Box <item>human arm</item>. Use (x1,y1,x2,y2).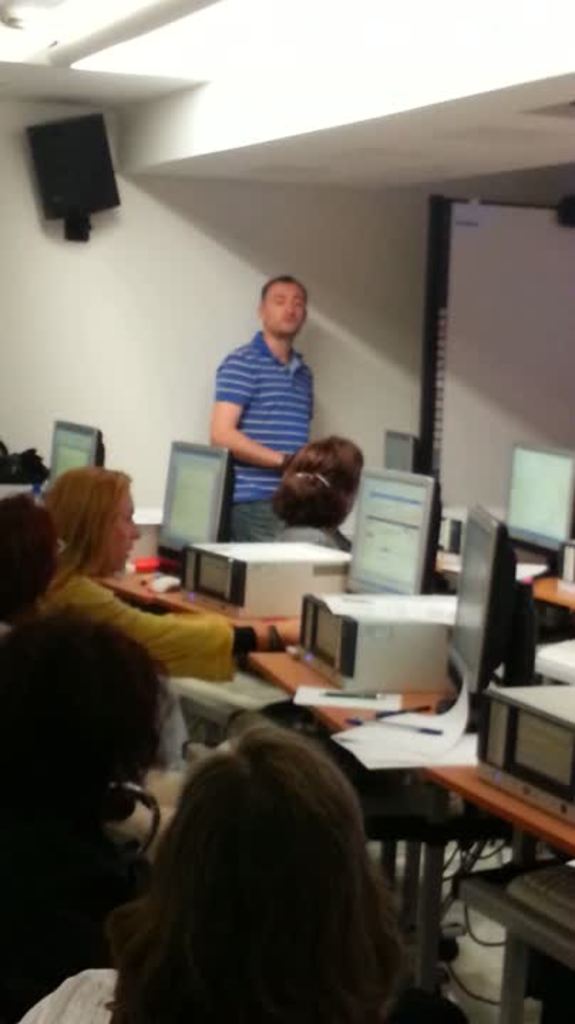
(78,569,305,684).
